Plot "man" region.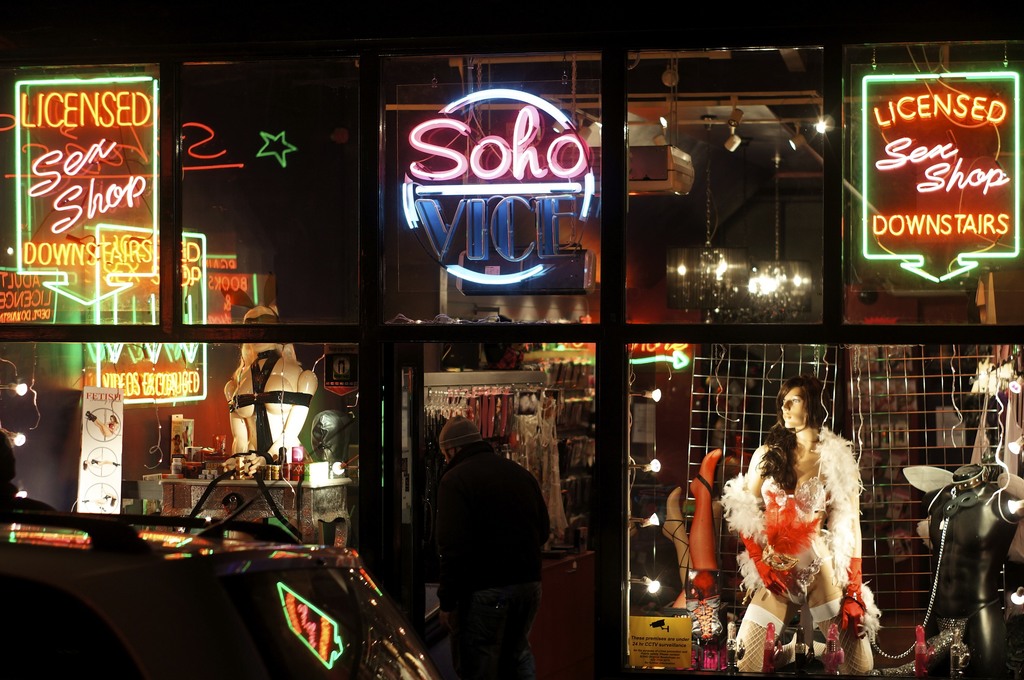
Plotted at <box>428,415,551,679</box>.
